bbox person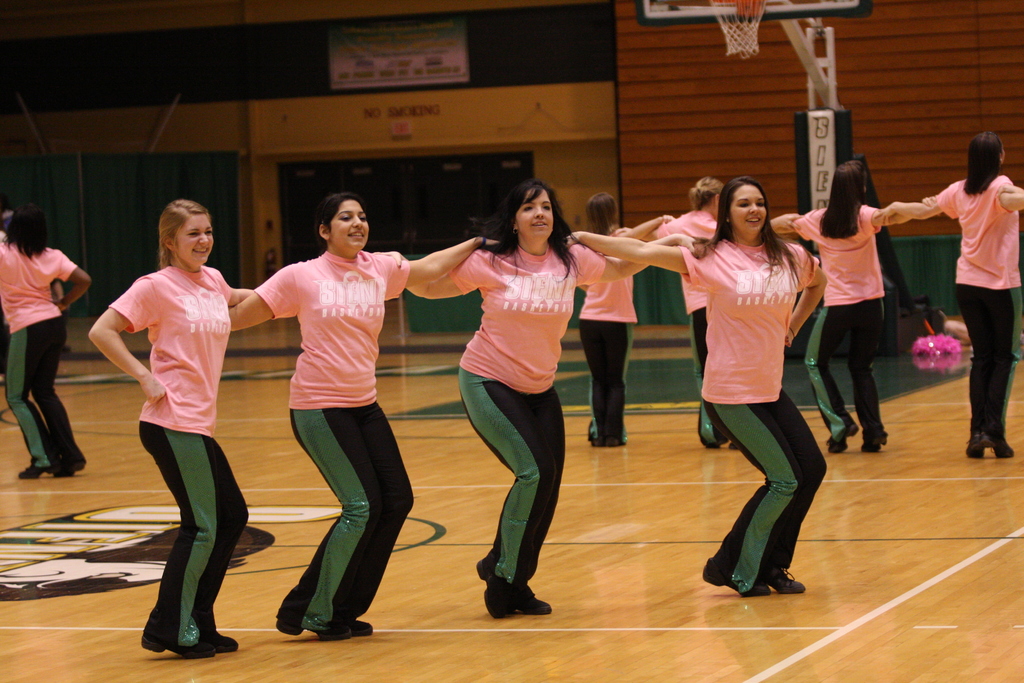
[left=375, top=183, right=701, bottom=623]
